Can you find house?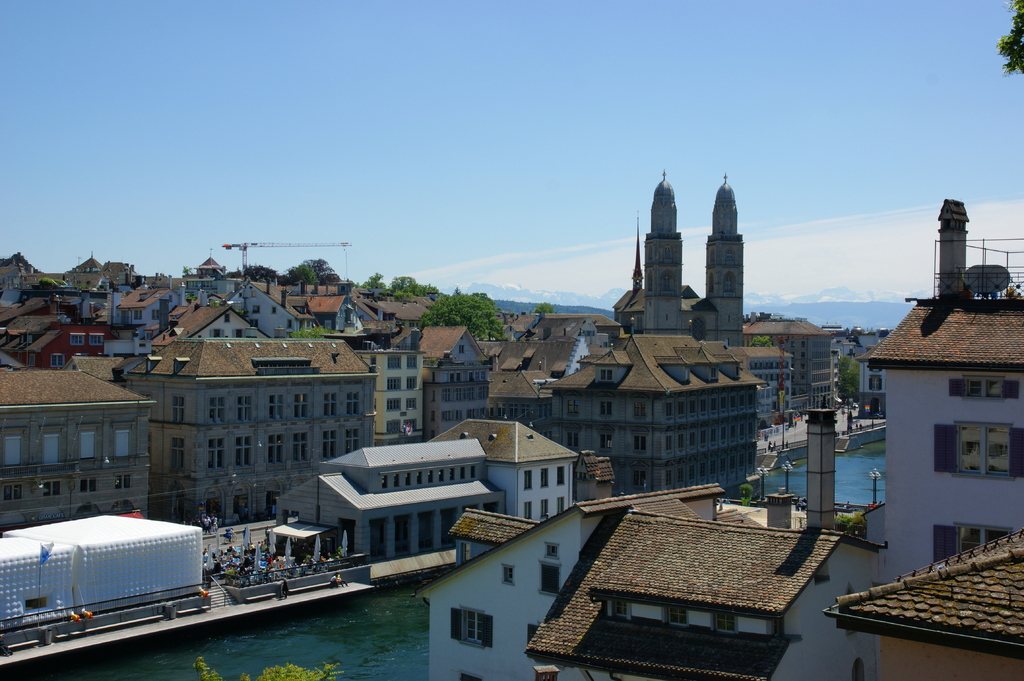
Yes, bounding box: select_region(479, 359, 550, 451).
